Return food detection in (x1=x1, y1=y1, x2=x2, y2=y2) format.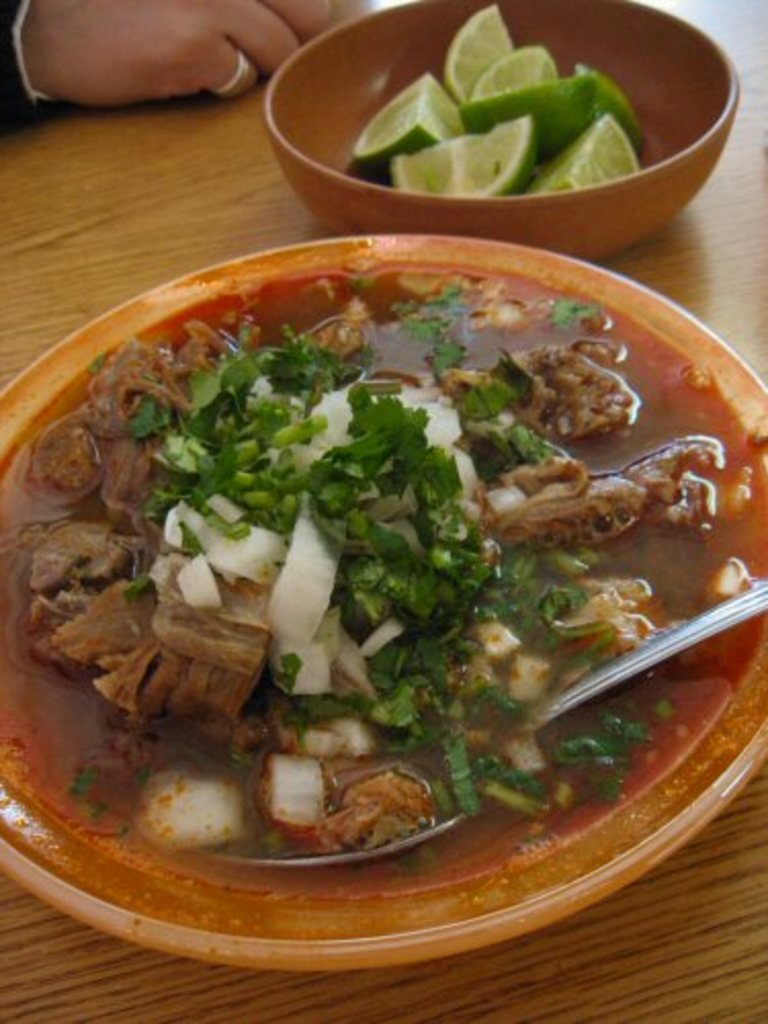
(x1=520, y1=109, x2=639, y2=195).
